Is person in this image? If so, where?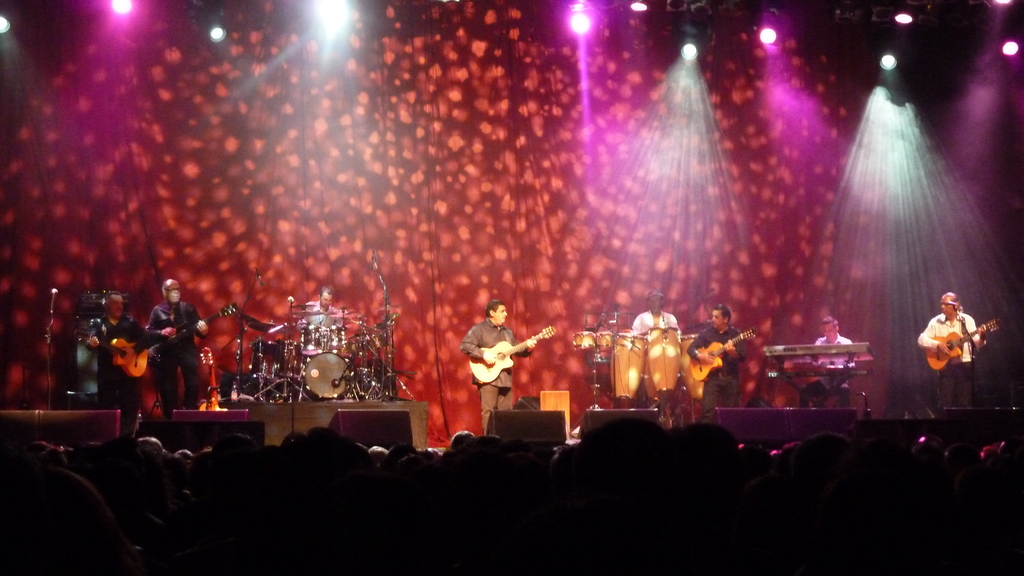
Yes, at 685/303/744/413.
